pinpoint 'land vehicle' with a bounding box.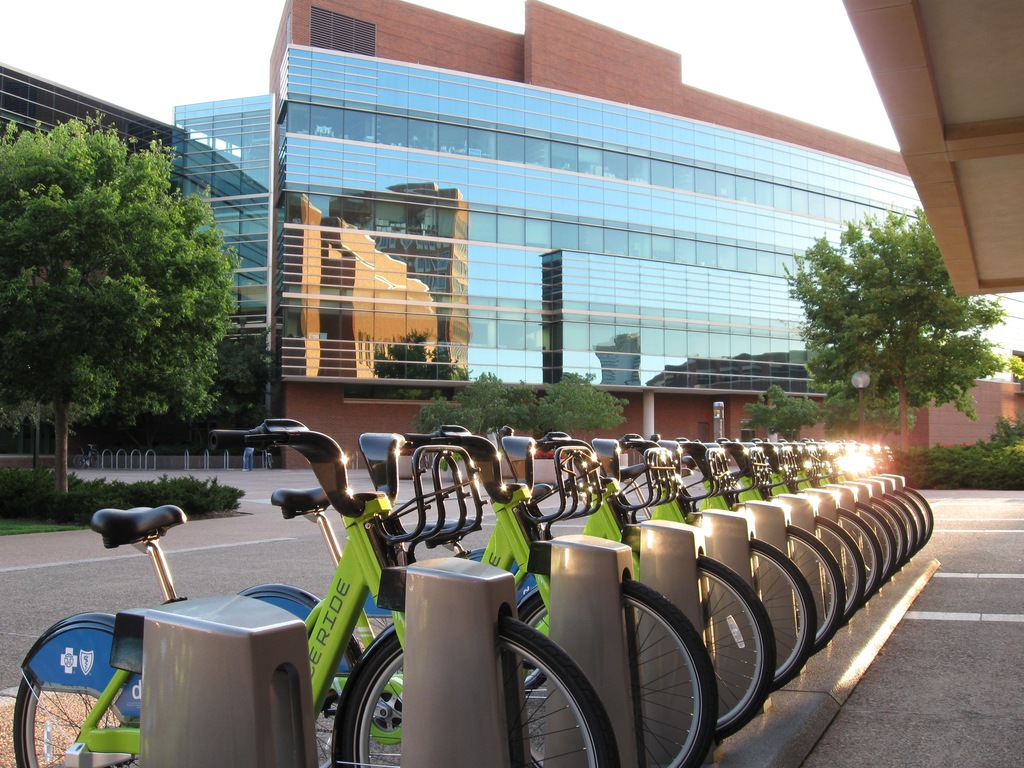
(x1=13, y1=417, x2=614, y2=767).
